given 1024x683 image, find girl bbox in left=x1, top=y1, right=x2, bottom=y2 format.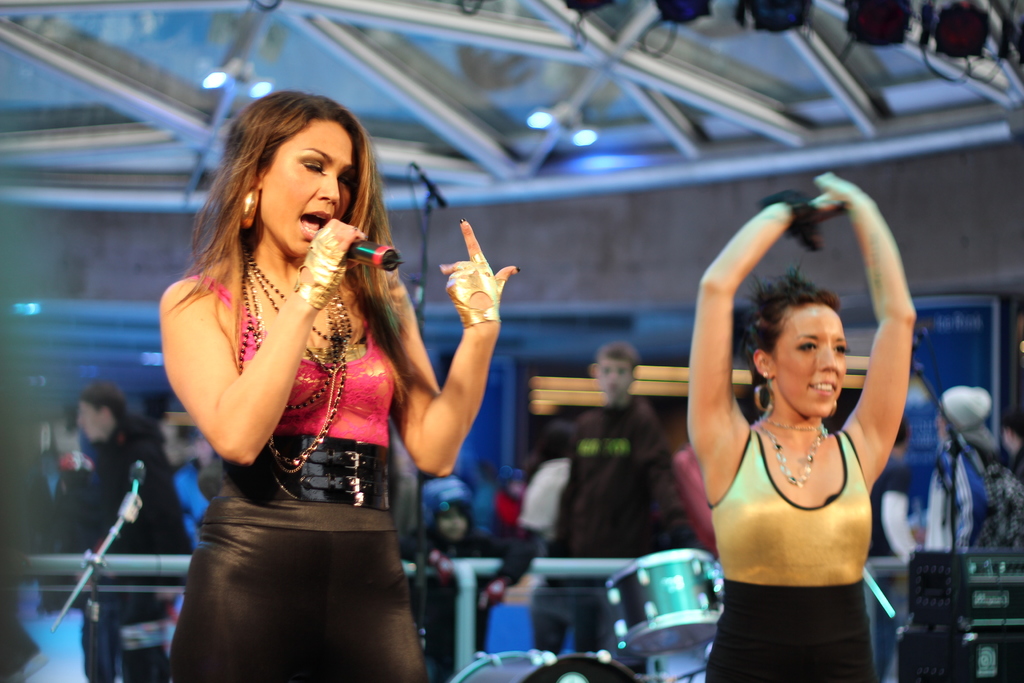
left=685, top=173, right=922, bottom=681.
